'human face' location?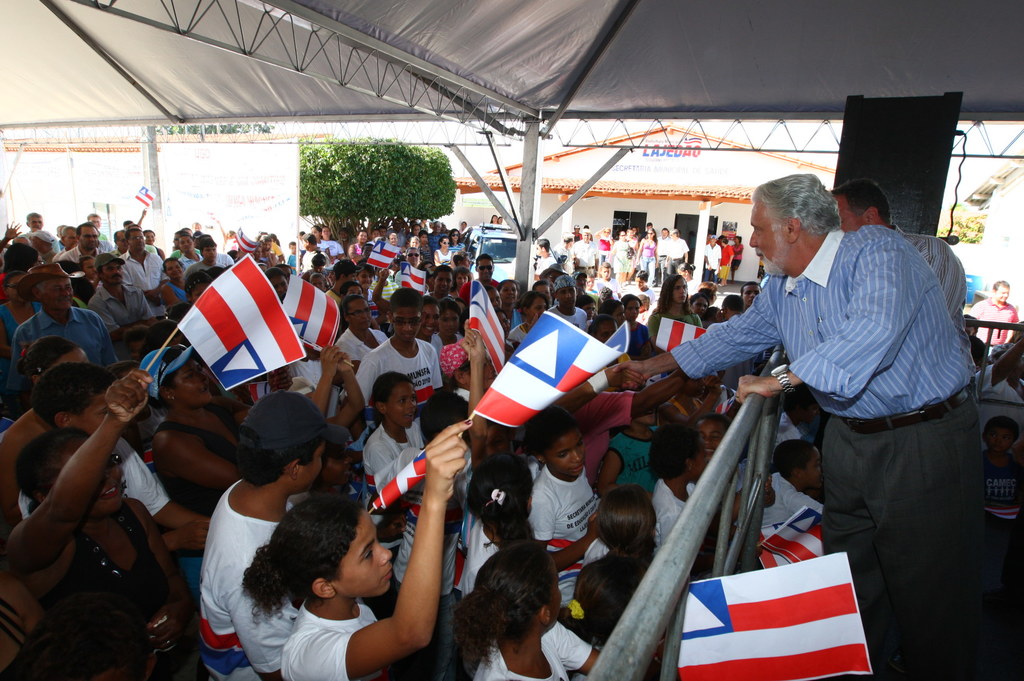
pyautogui.locateOnScreen(79, 223, 95, 251)
